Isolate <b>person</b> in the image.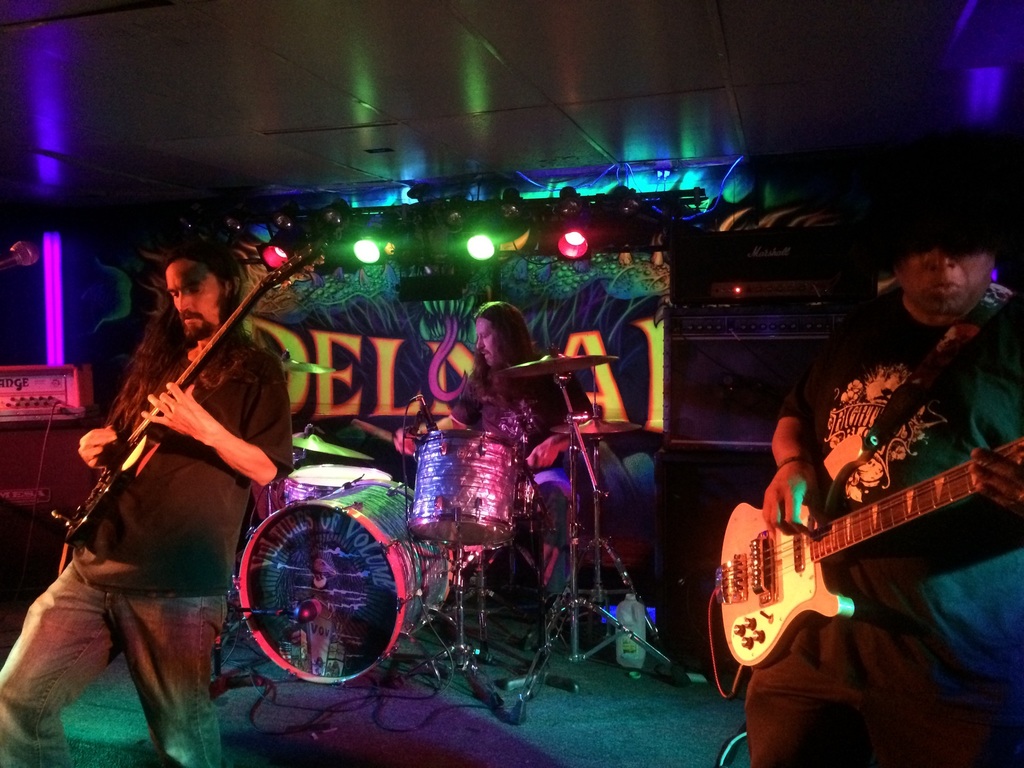
Isolated region: bbox(3, 232, 297, 767).
